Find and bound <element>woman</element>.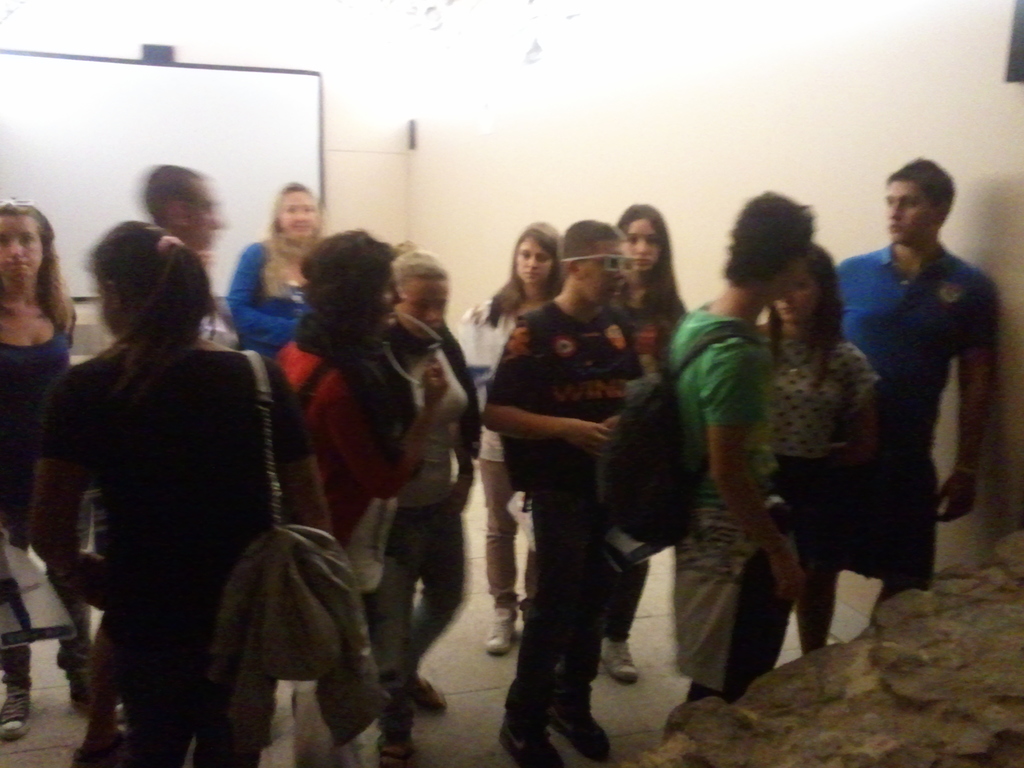
Bound: 459,220,579,662.
